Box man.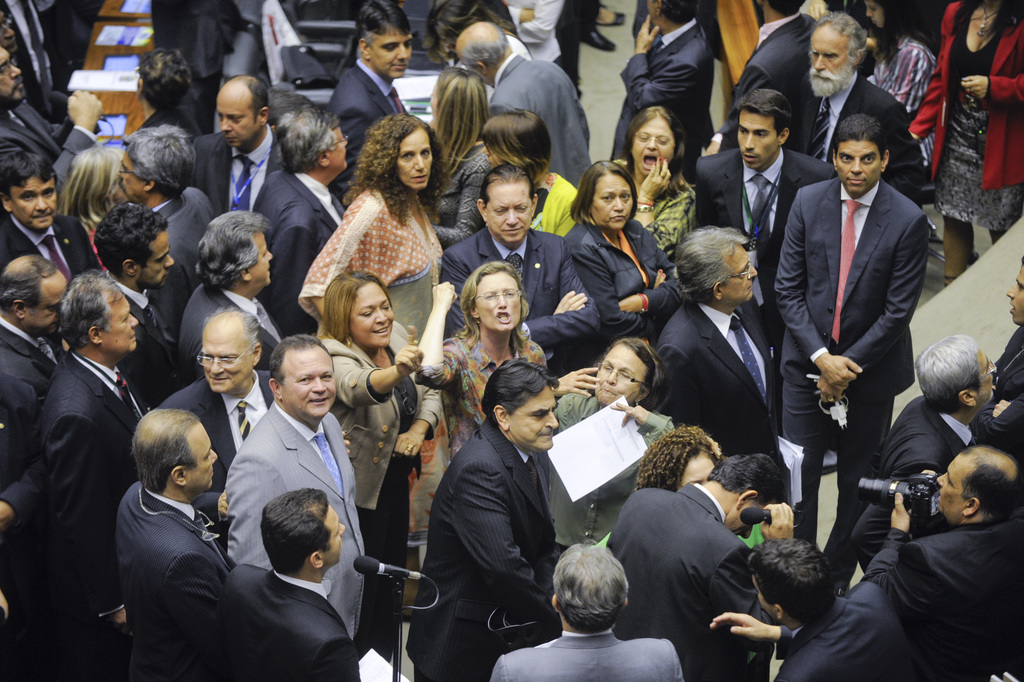
982/256/1023/392.
